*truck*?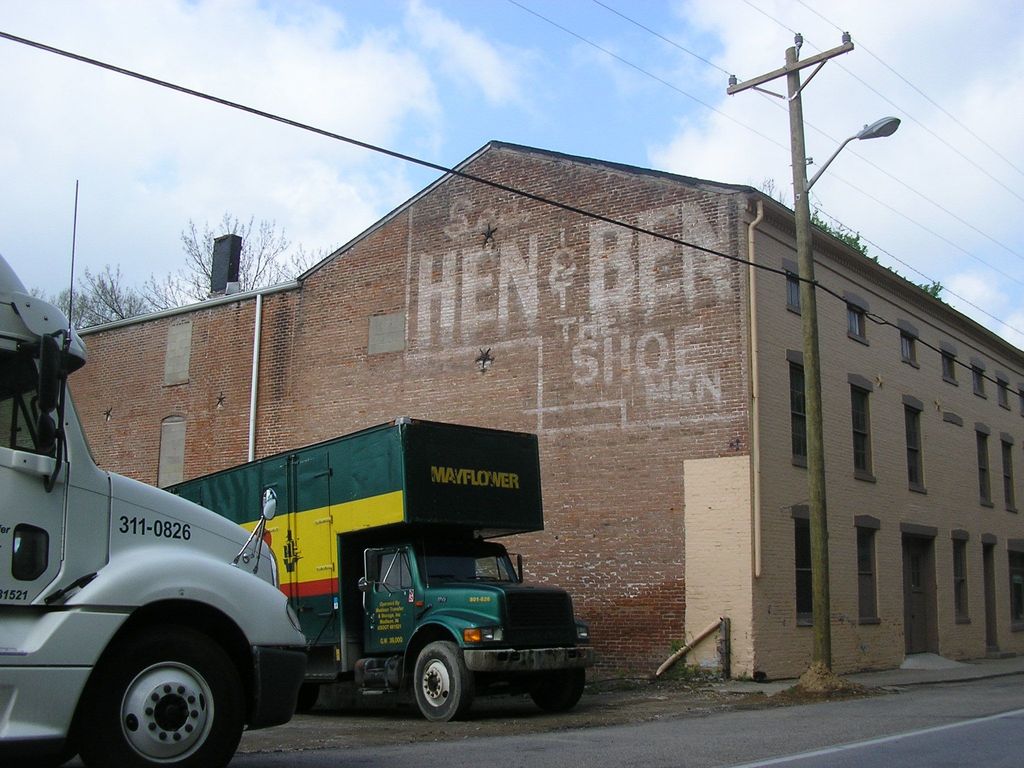
pyautogui.locateOnScreen(0, 239, 320, 767)
